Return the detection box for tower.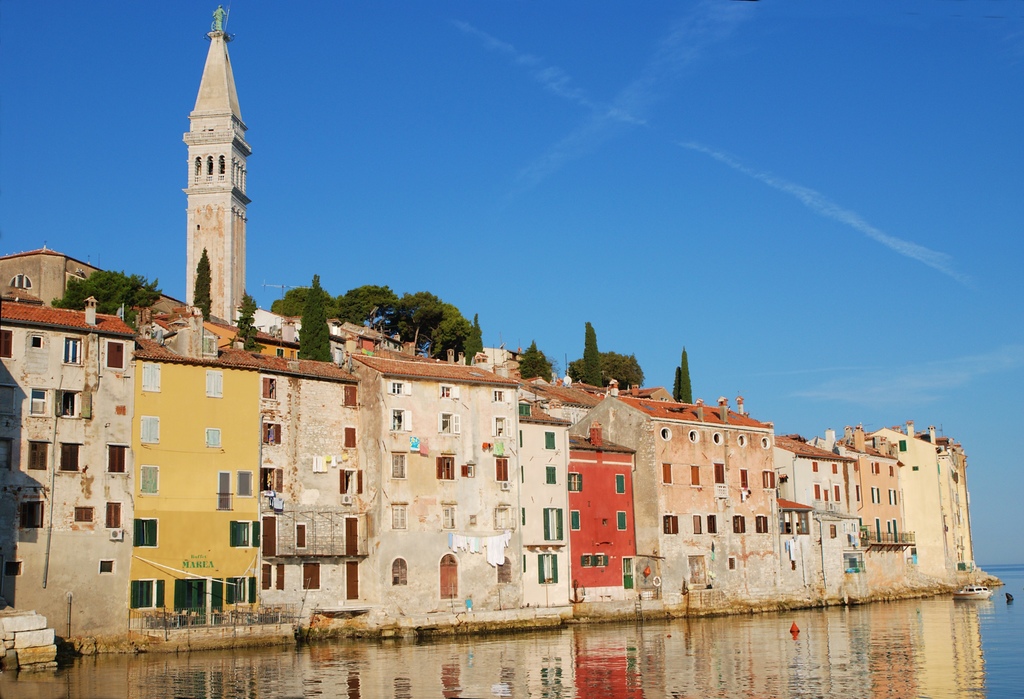
crop(155, 13, 261, 312).
